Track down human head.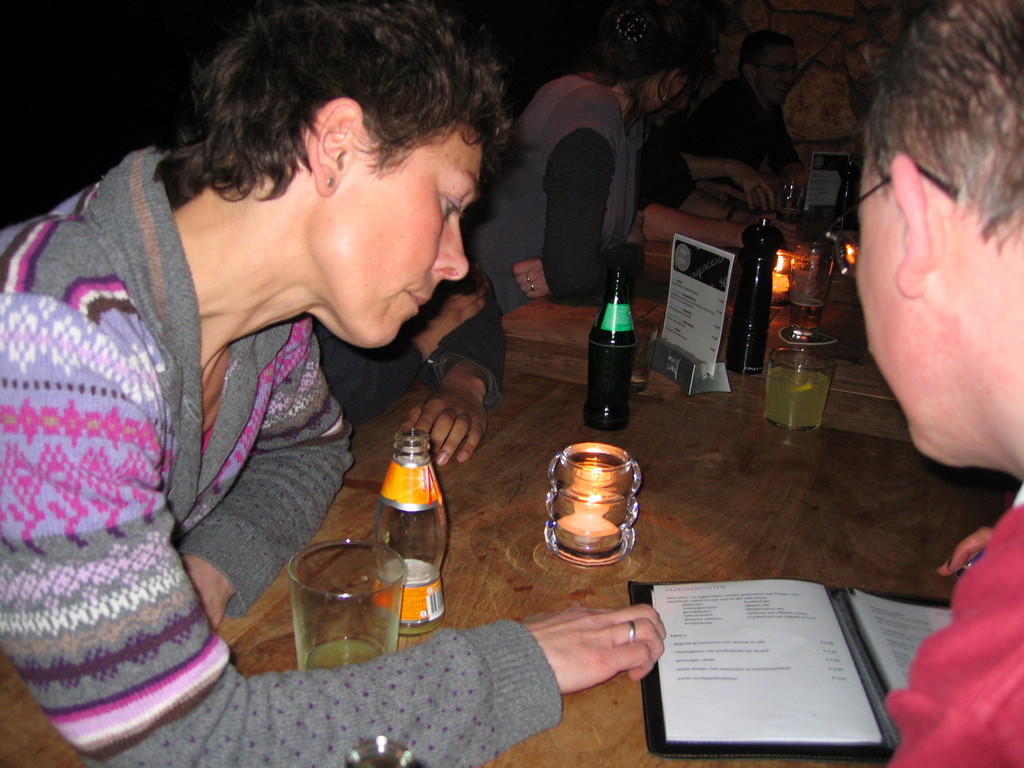
Tracked to box(856, 3, 1023, 463).
